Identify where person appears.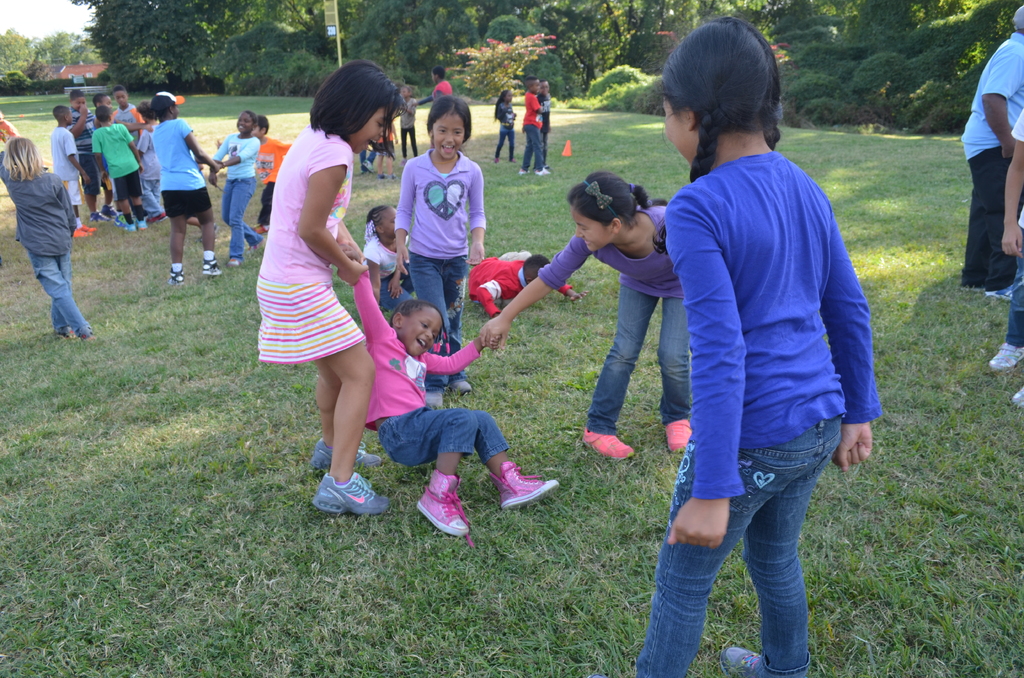
Appears at <bbox>254, 57, 403, 521</bbox>.
